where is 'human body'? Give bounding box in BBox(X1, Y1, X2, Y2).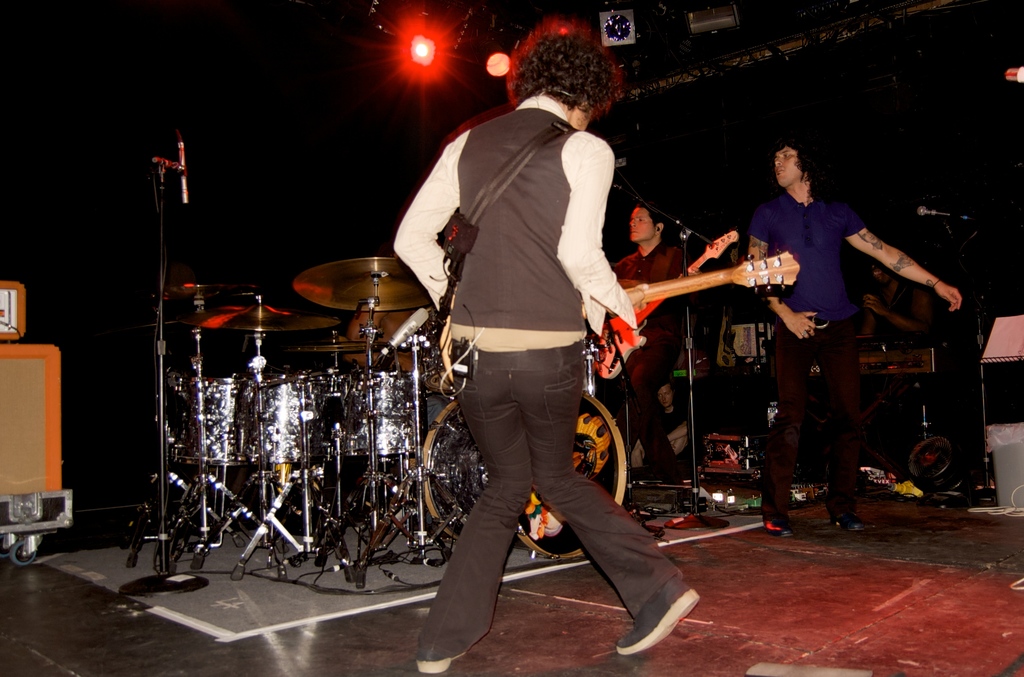
BBox(725, 245, 782, 375).
